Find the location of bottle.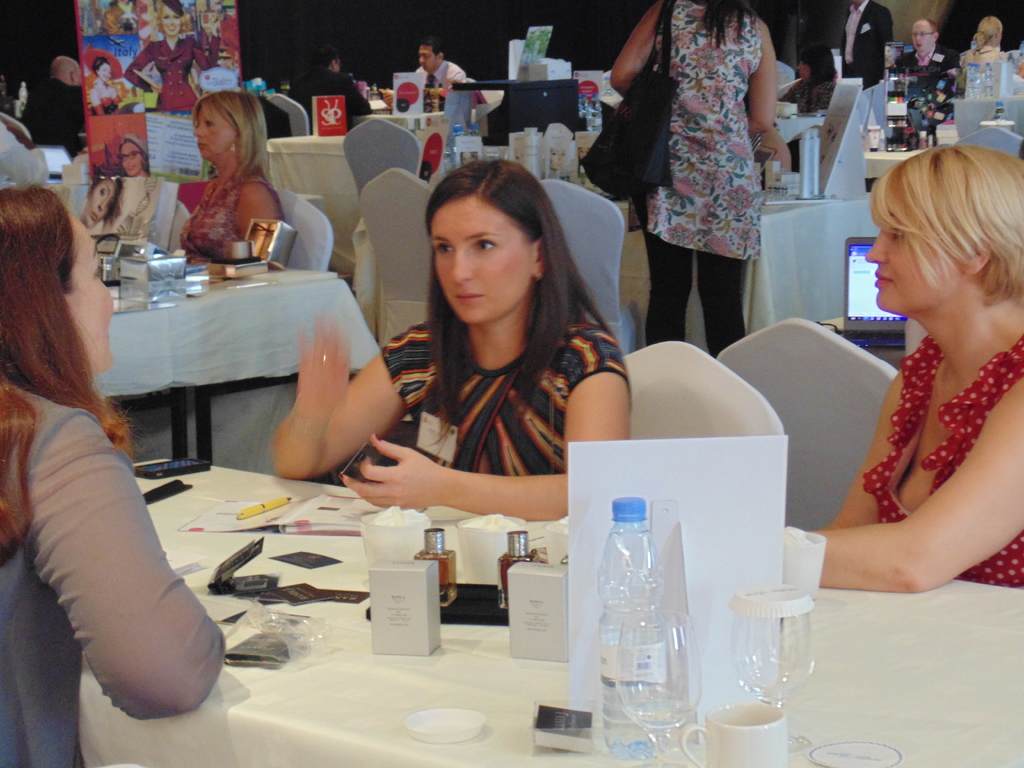
Location: 829 49 842 80.
